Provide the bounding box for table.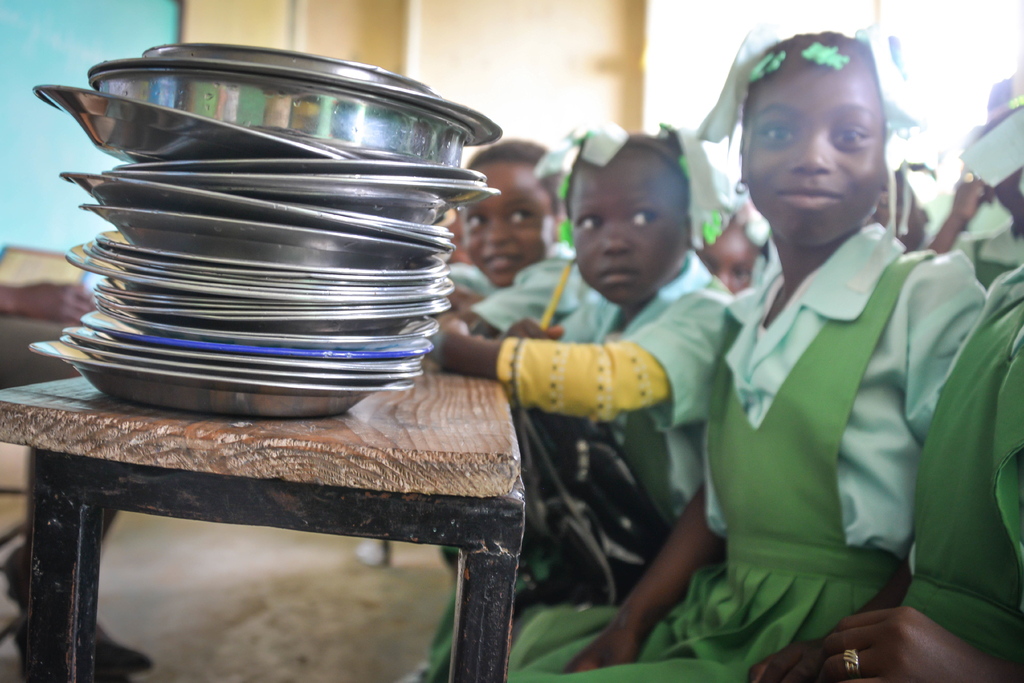
0 376 609 682.
